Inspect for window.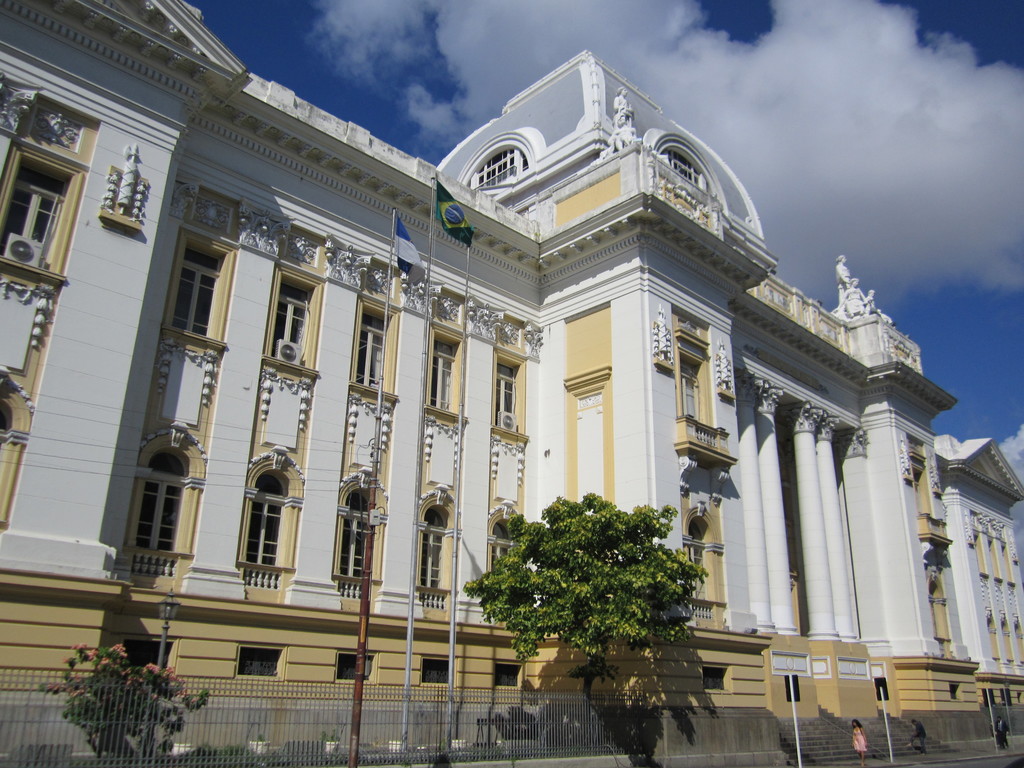
Inspection: left=490, top=522, right=516, bottom=577.
